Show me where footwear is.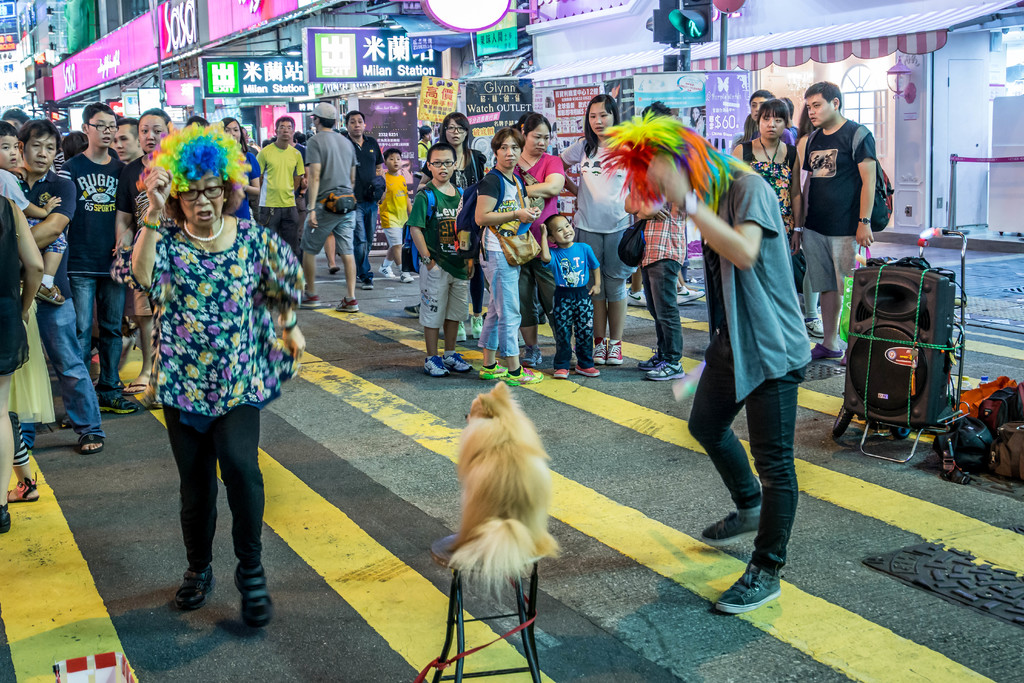
footwear is at {"x1": 331, "y1": 266, "x2": 339, "y2": 276}.
